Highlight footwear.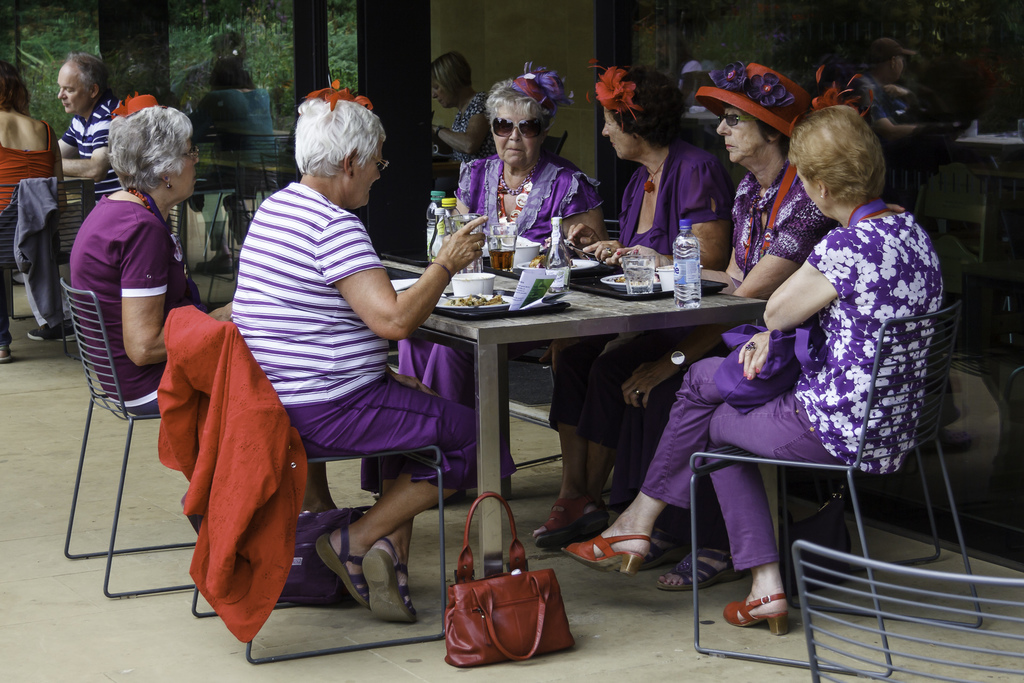
Highlighted region: left=581, top=491, right=606, bottom=546.
